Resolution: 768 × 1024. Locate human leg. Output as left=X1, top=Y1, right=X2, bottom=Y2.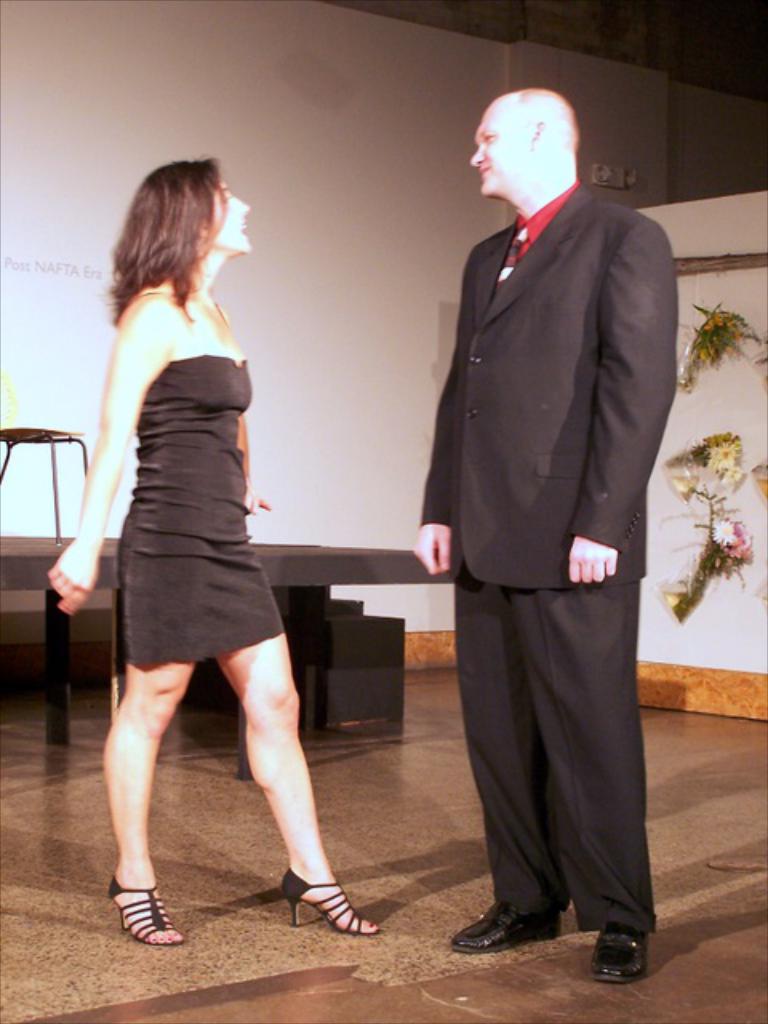
left=450, top=581, right=546, bottom=955.
